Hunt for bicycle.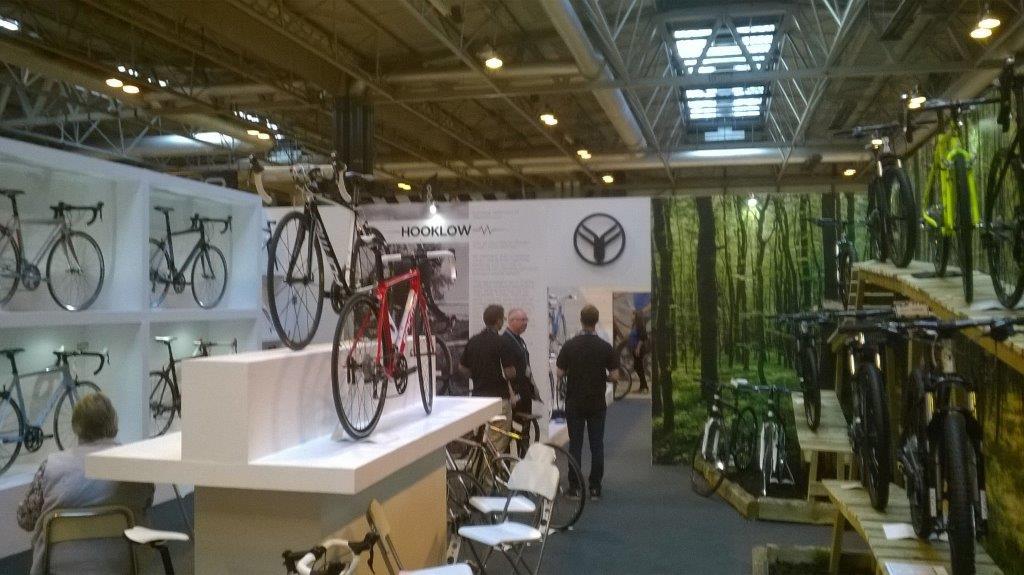
Hunted down at <region>976, 54, 1021, 324</region>.
